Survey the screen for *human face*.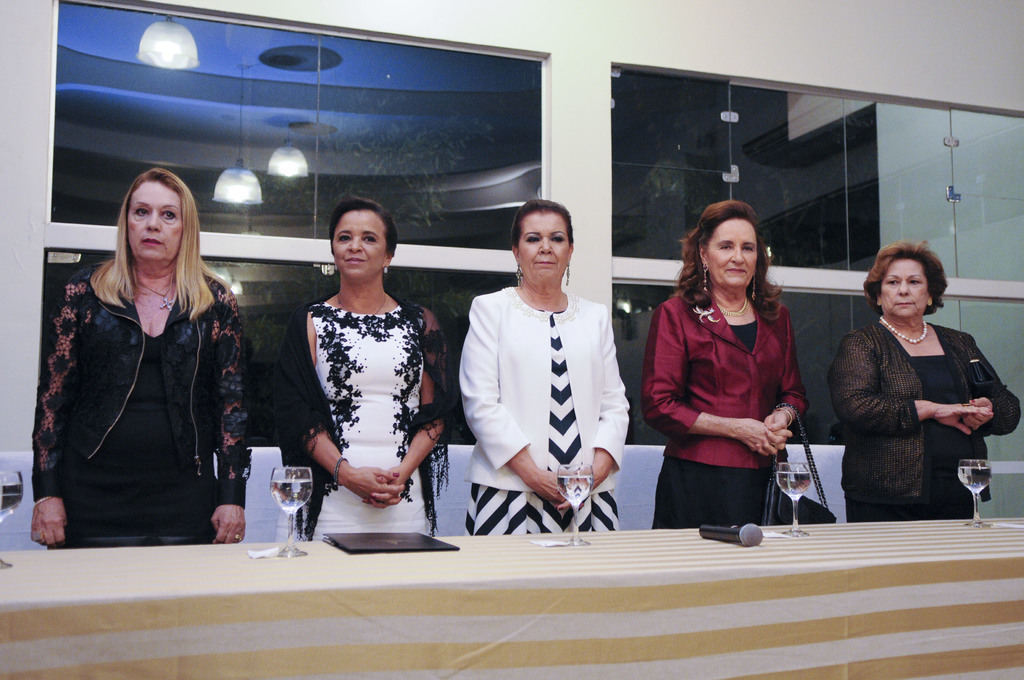
Survey found: left=878, top=260, right=936, bottom=318.
